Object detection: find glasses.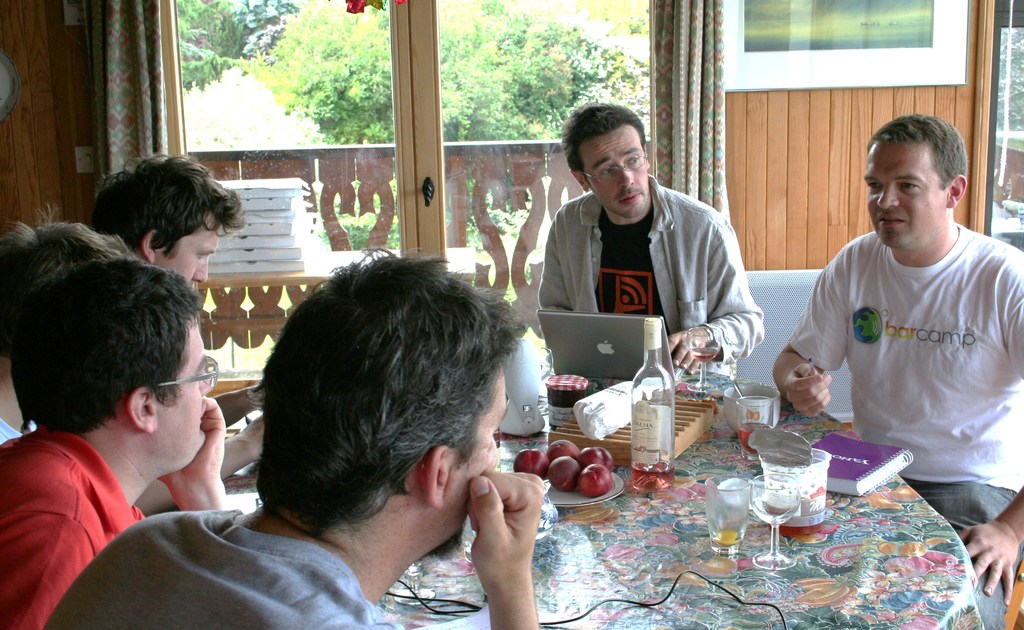
582,154,645,186.
